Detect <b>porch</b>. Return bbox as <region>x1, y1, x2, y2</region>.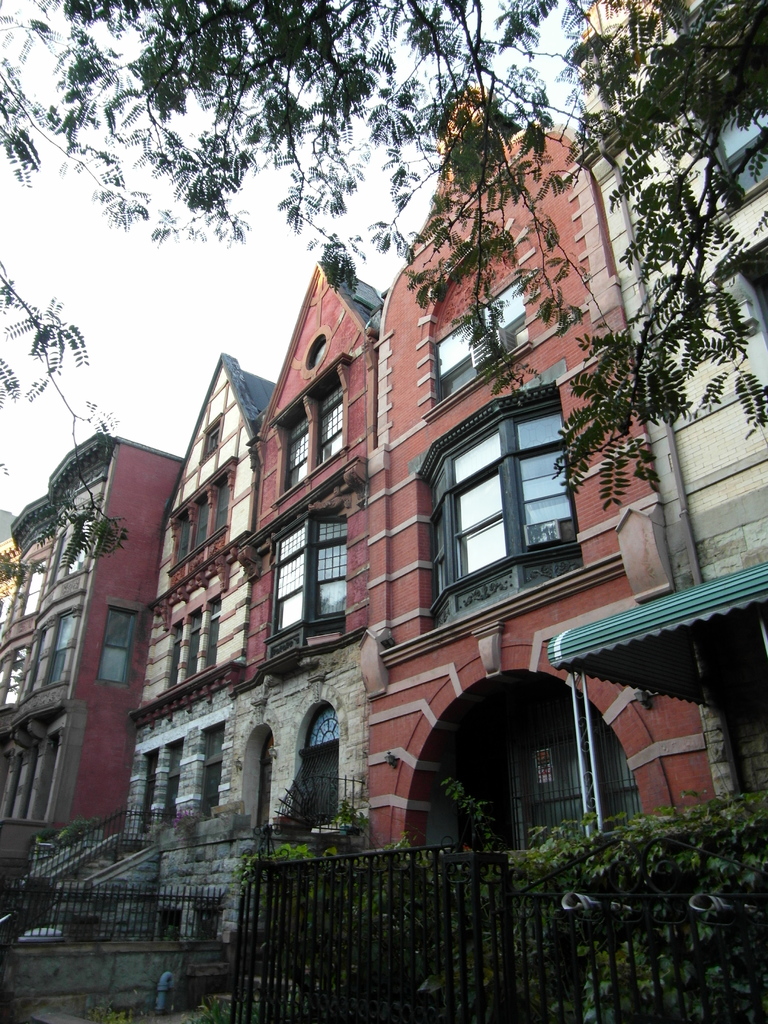
<region>0, 808, 239, 947</region>.
